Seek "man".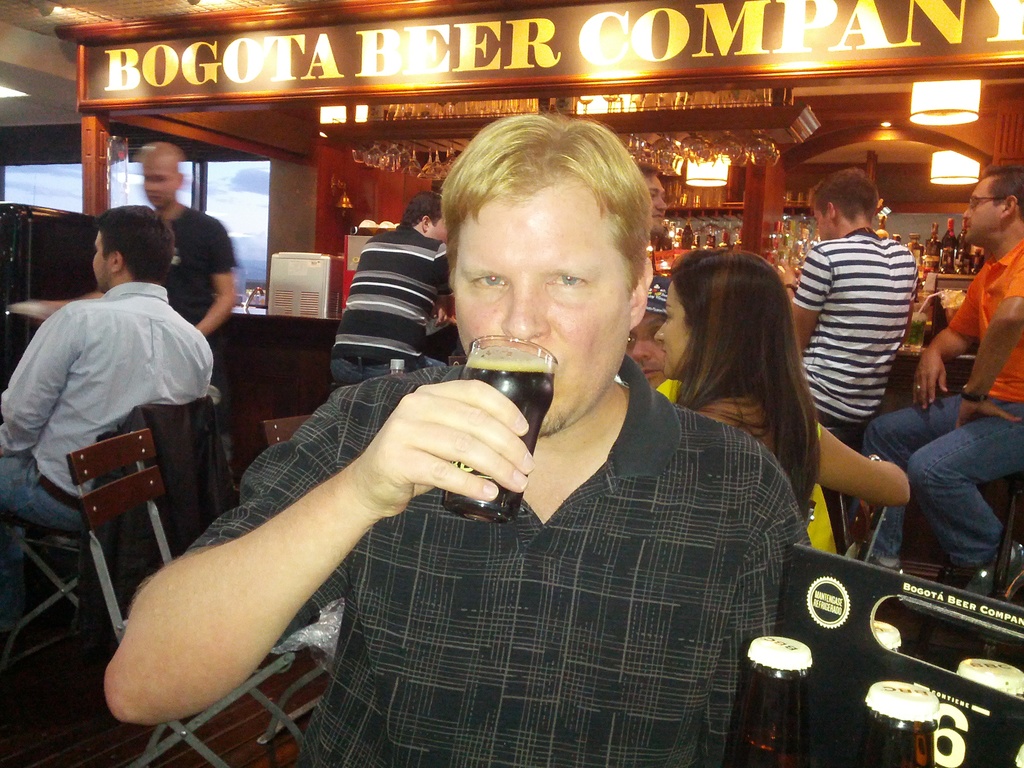
{"left": 626, "top": 275, "right": 671, "bottom": 389}.
